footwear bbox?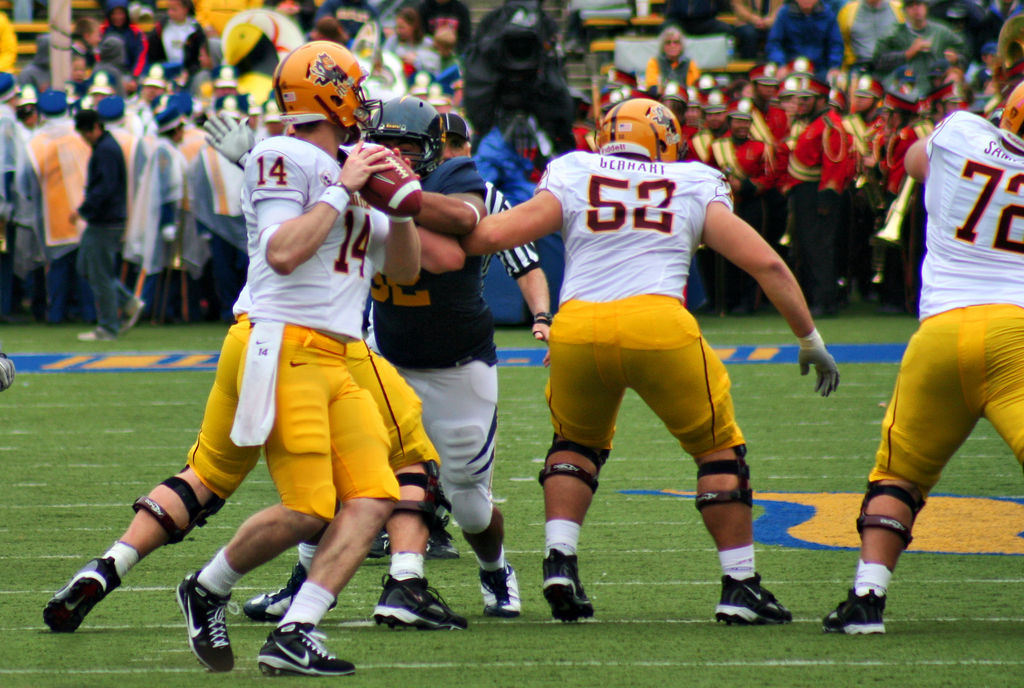
[424, 515, 459, 560]
